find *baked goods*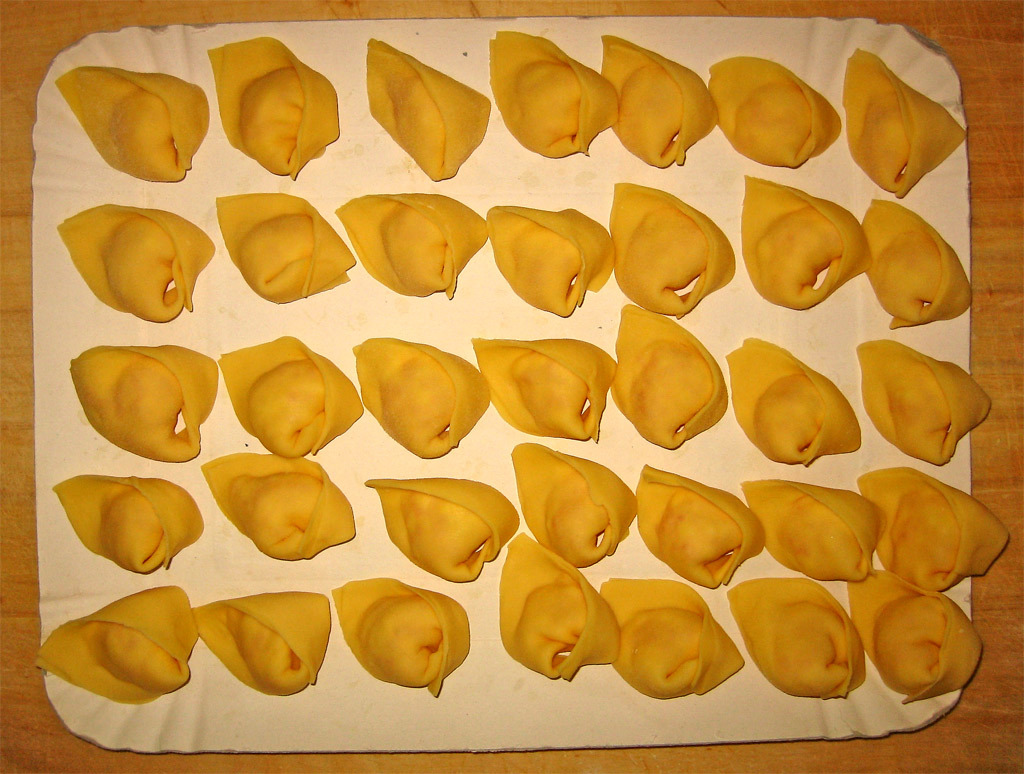
355, 335, 490, 457
